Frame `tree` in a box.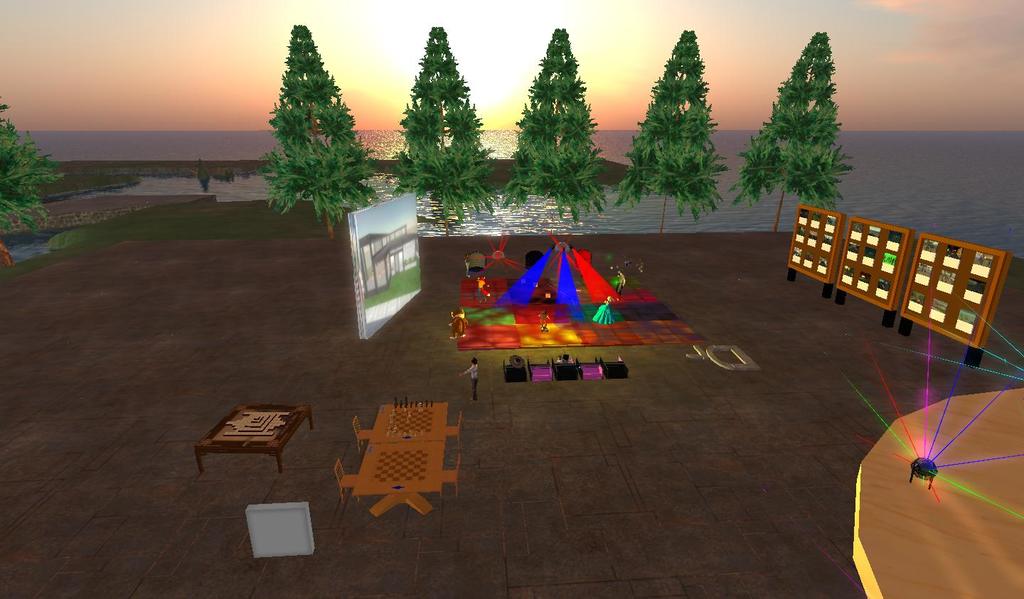
rect(0, 99, 78, 269).
